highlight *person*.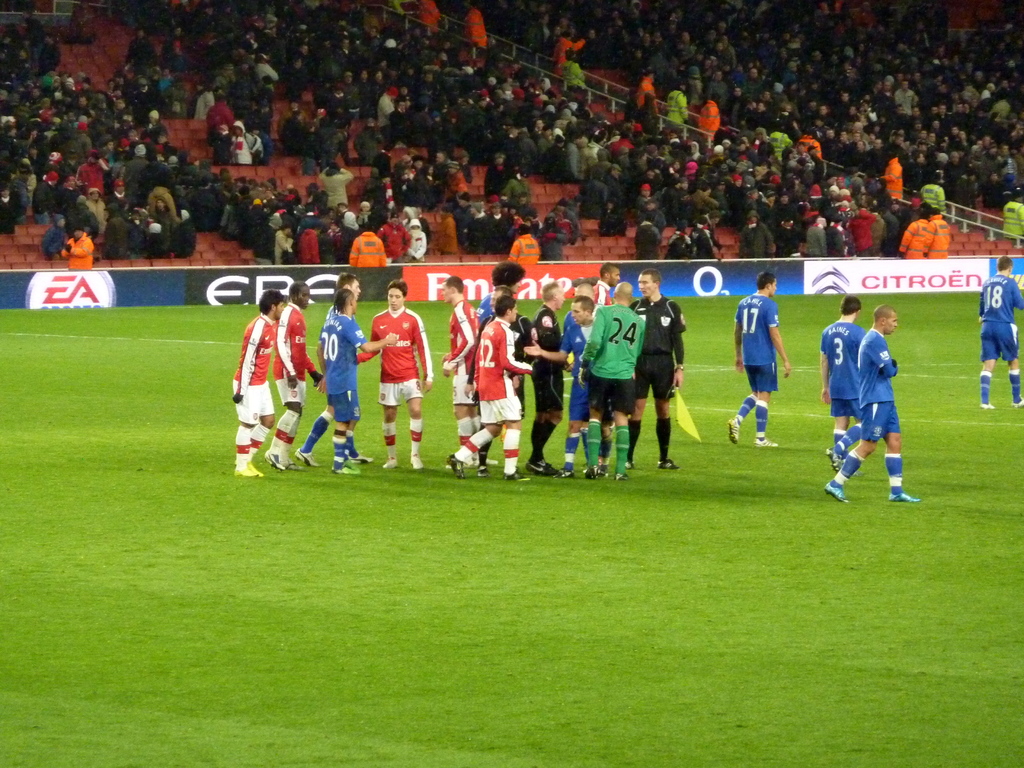
Highlighted region: bbox=[294, 272, 372, 468].
